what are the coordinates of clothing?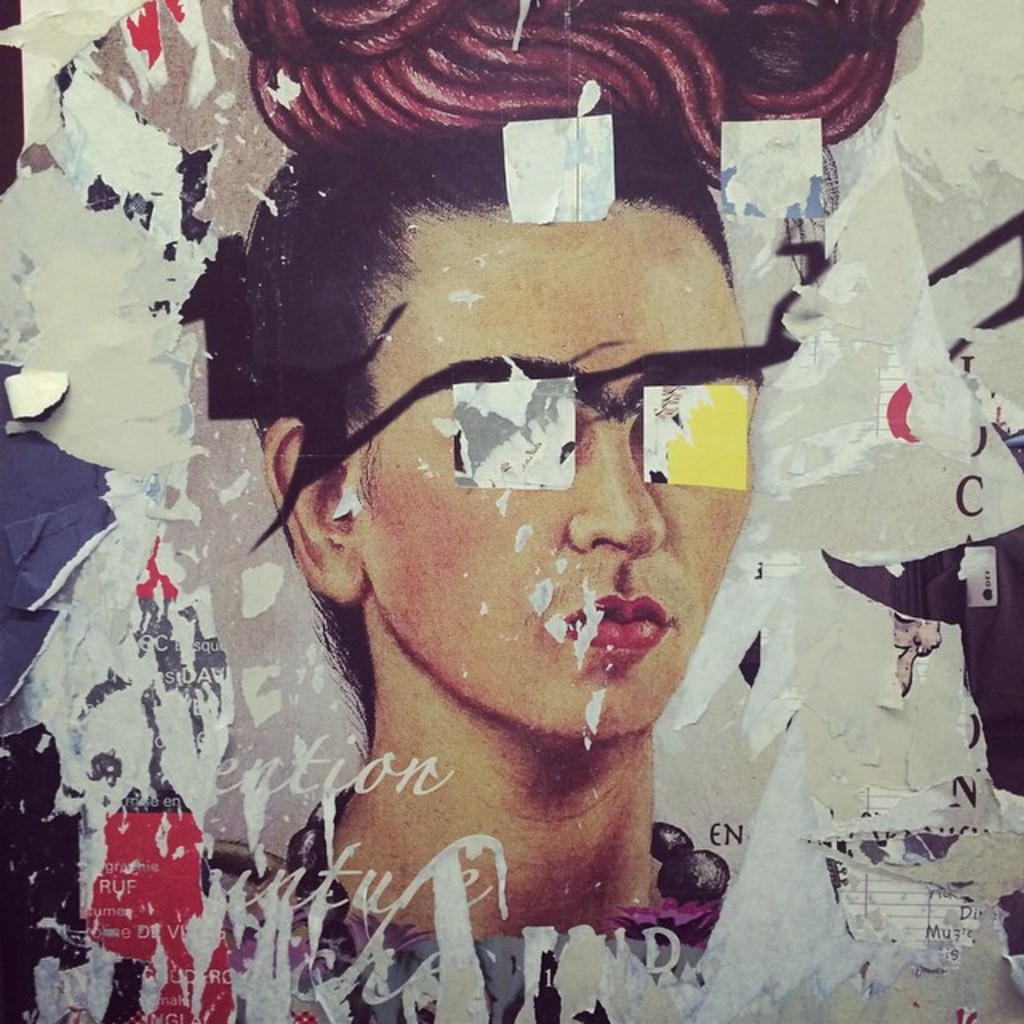
[left=13, top=741, right=1022, bottom=1022].
